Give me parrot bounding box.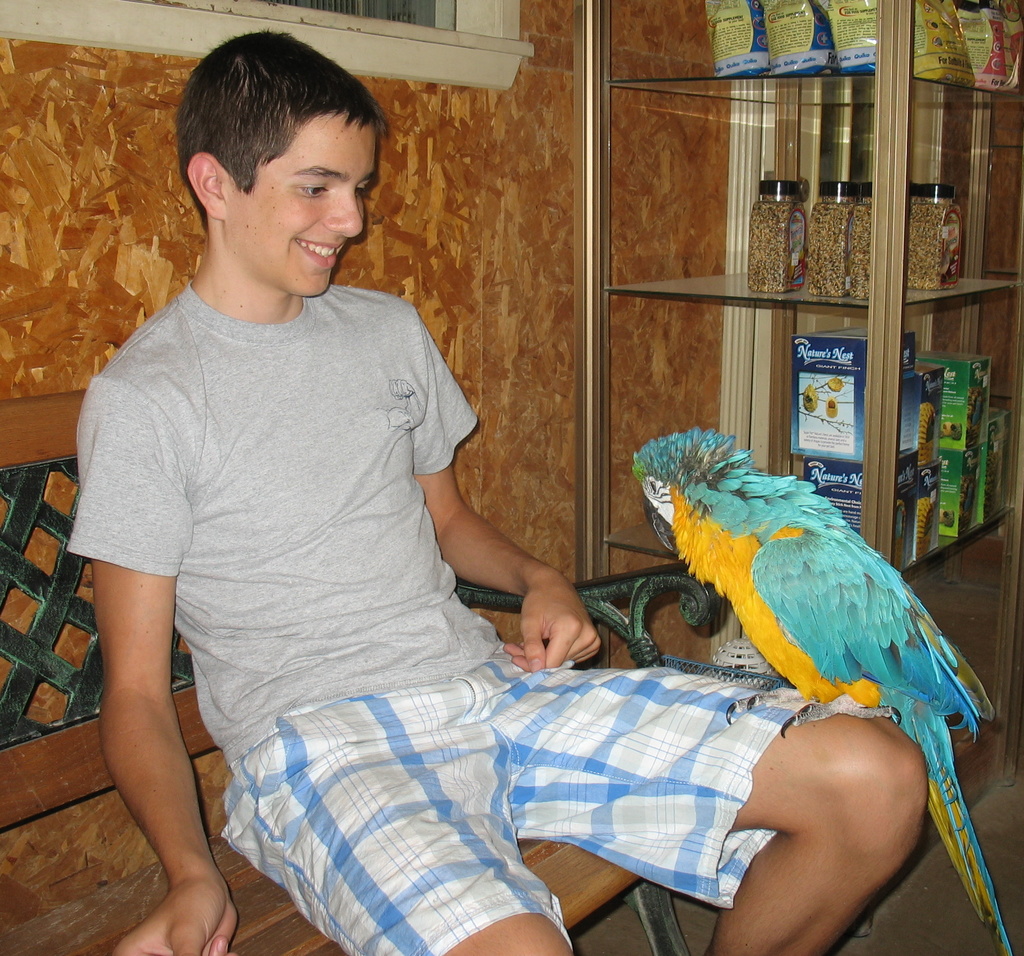
{"x1": 635, "y1": 418, "x2": 1018, "y2": 955}.
